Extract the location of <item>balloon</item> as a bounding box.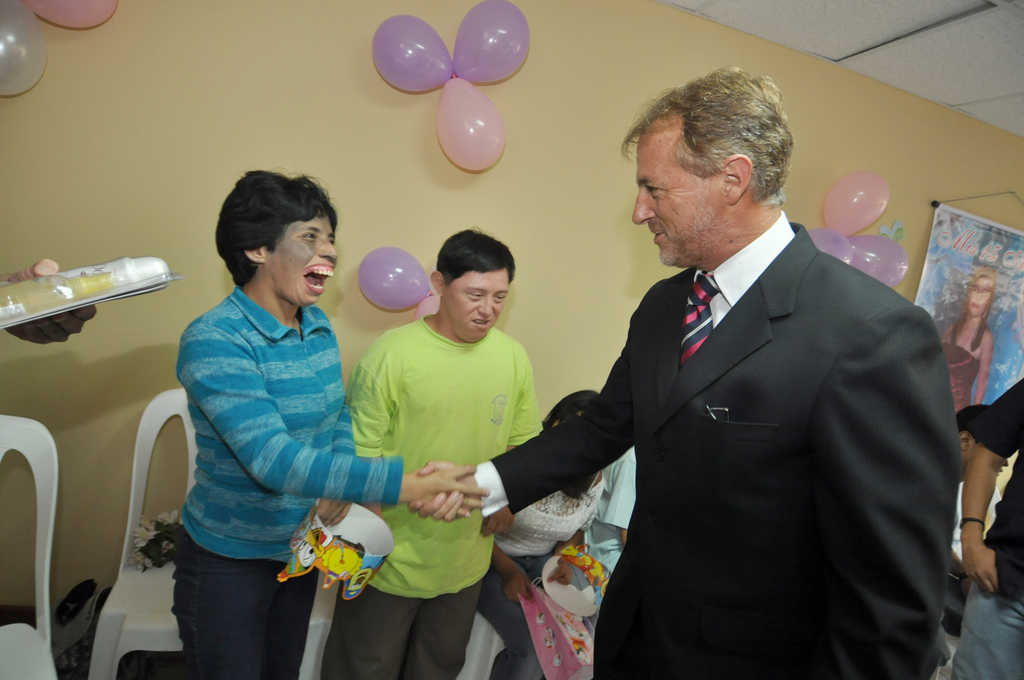
locate(826, 173, 879, 234).
